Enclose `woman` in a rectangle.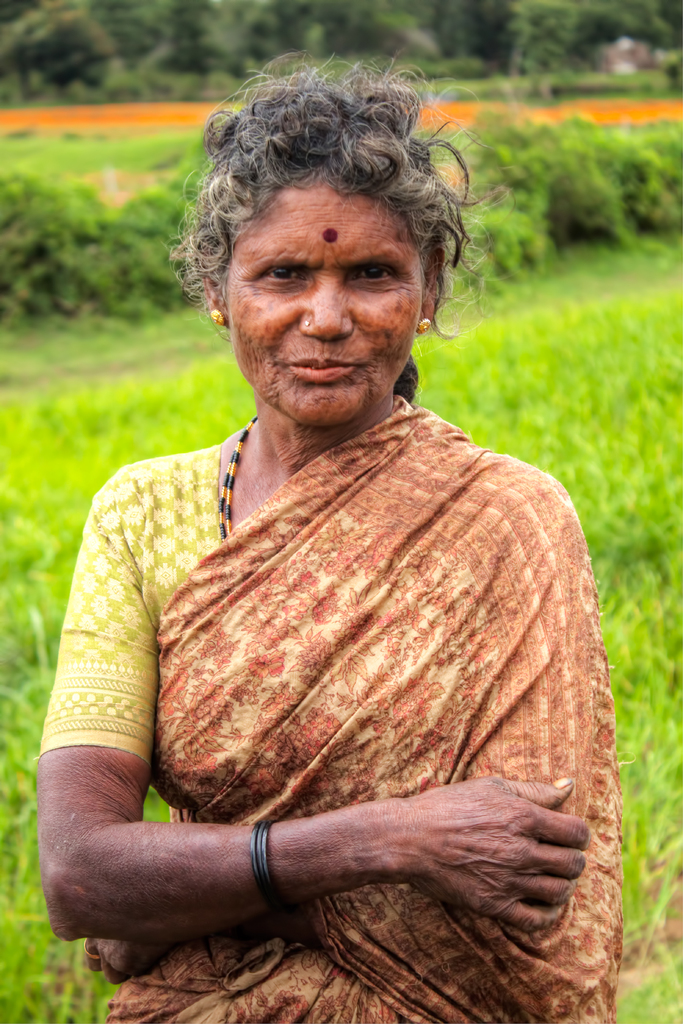
{"left": 22, "top": 60, "right": 627, "bottom": 1023}.
